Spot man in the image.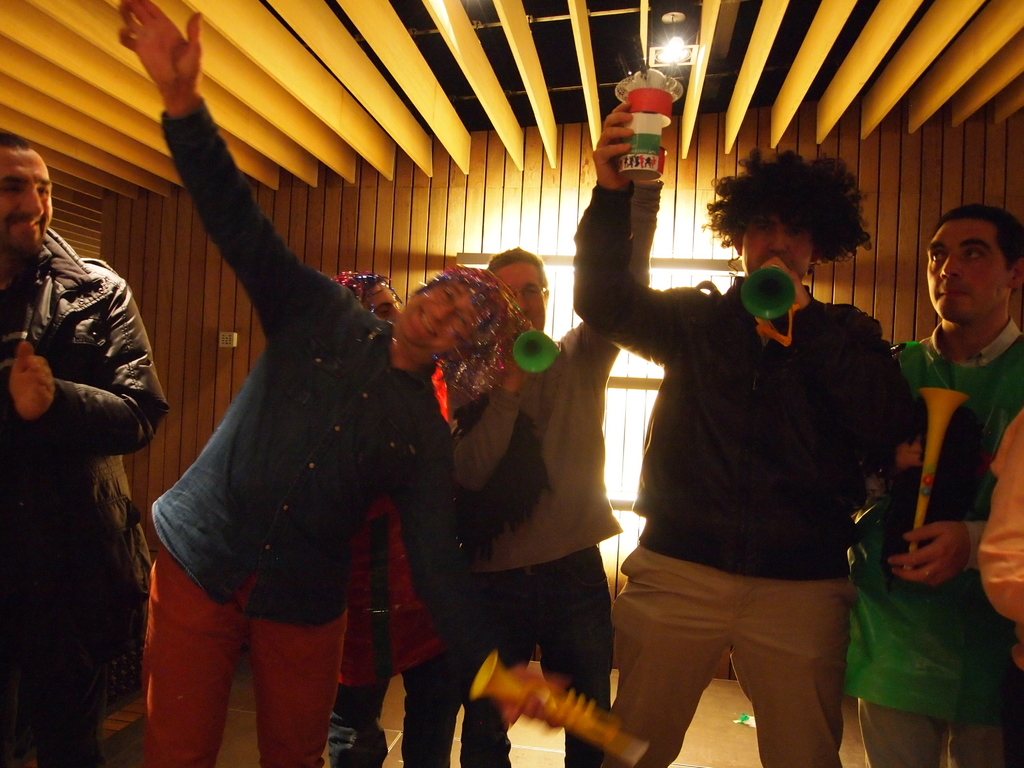
man found at (0, 127, 172, 767).
